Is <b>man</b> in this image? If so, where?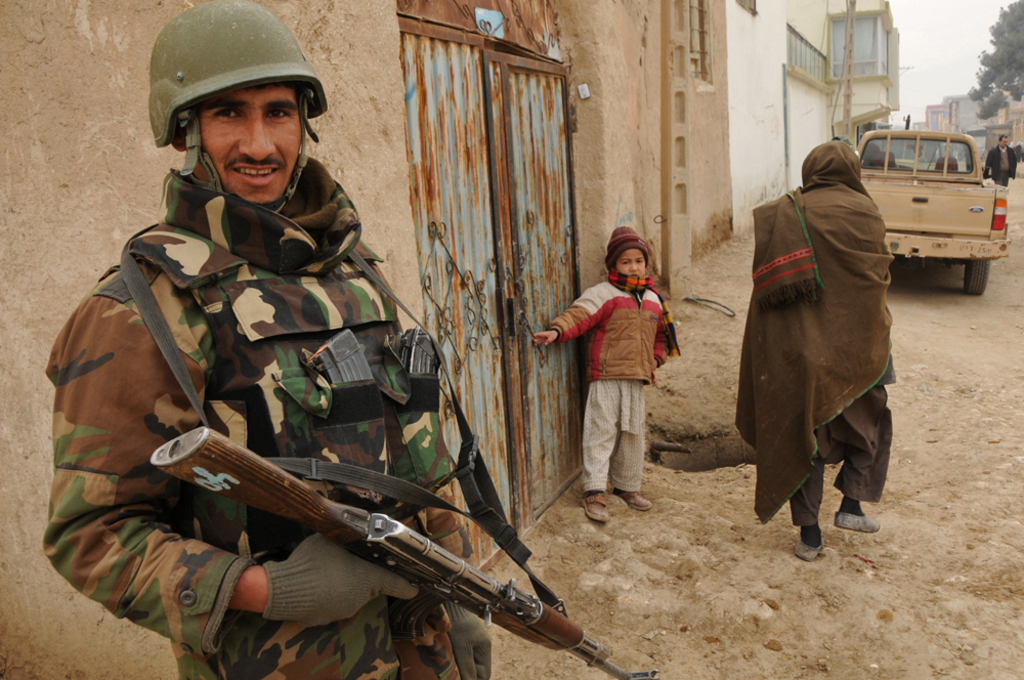
Yes, at box=[46, 0, 490, 679].
